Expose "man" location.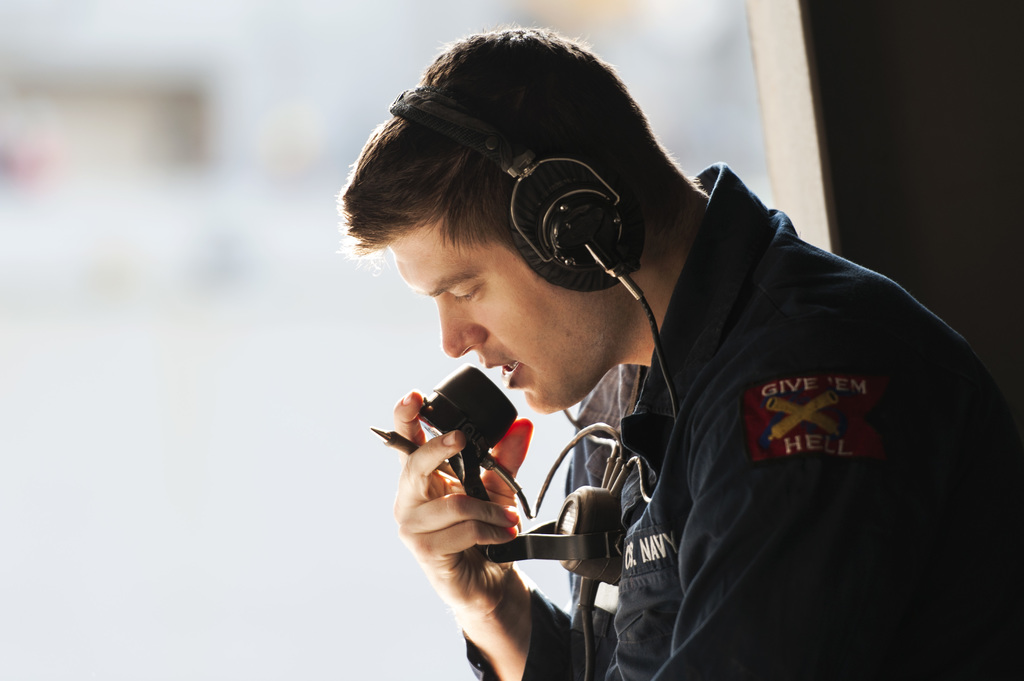
Exposed at [355, 26, 963, 680].
